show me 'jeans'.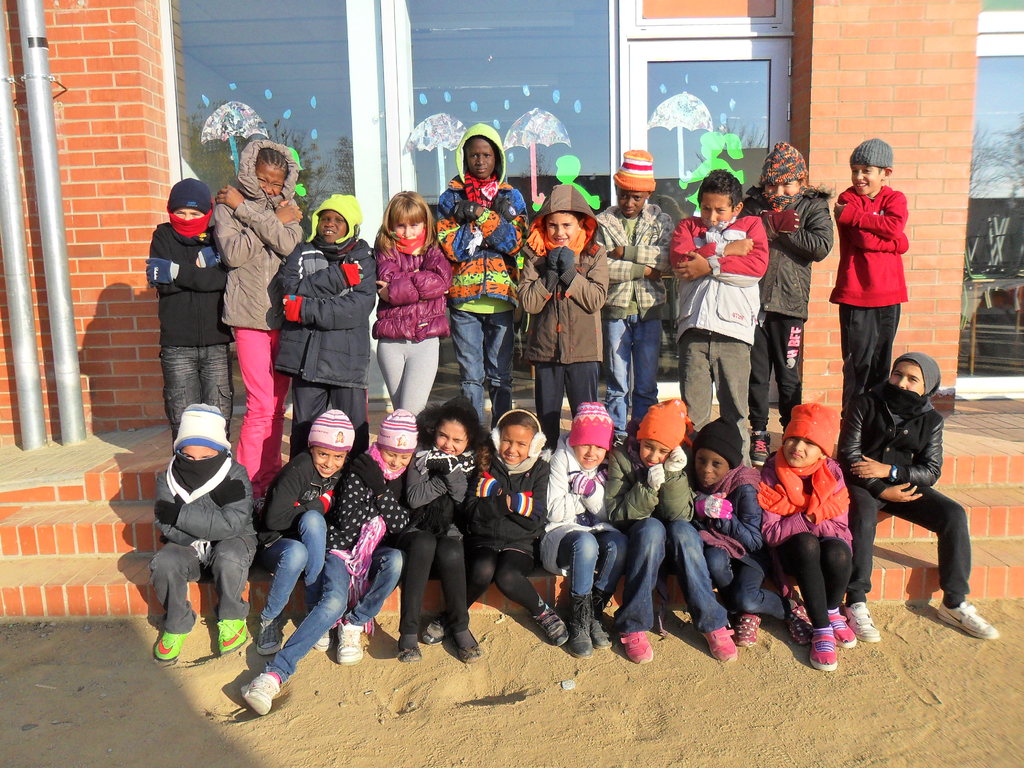
'jeans' is here: 275/556/399/659.
